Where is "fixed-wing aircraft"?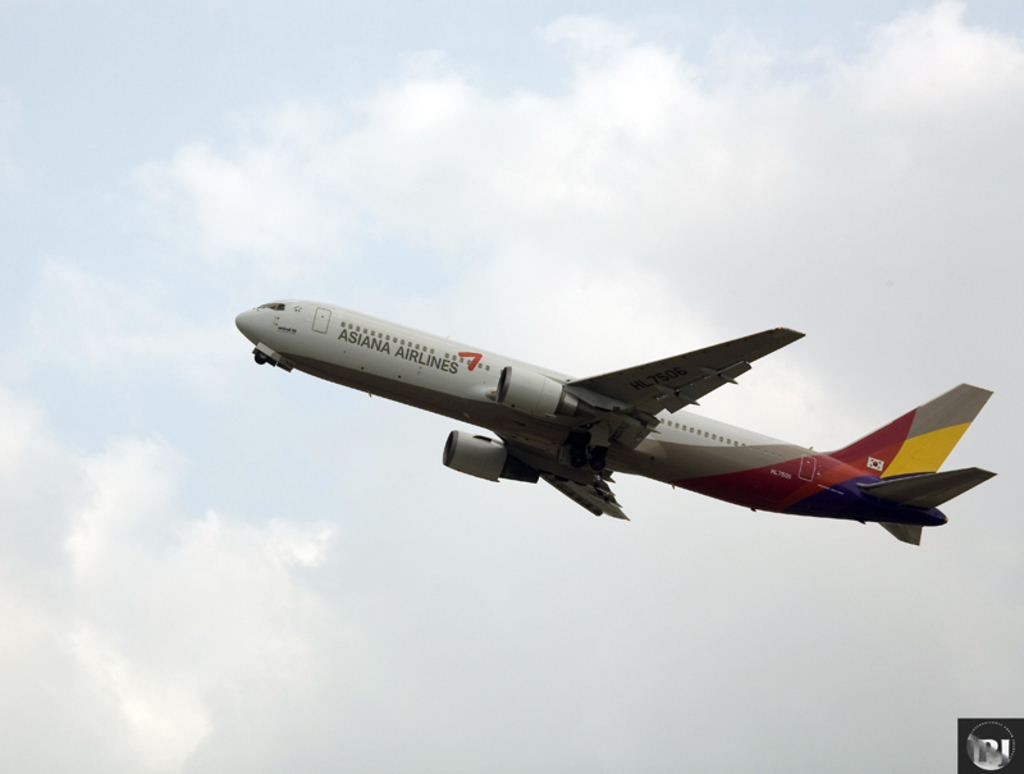
[x1=233, y1=296, x2=997, y2=549].
